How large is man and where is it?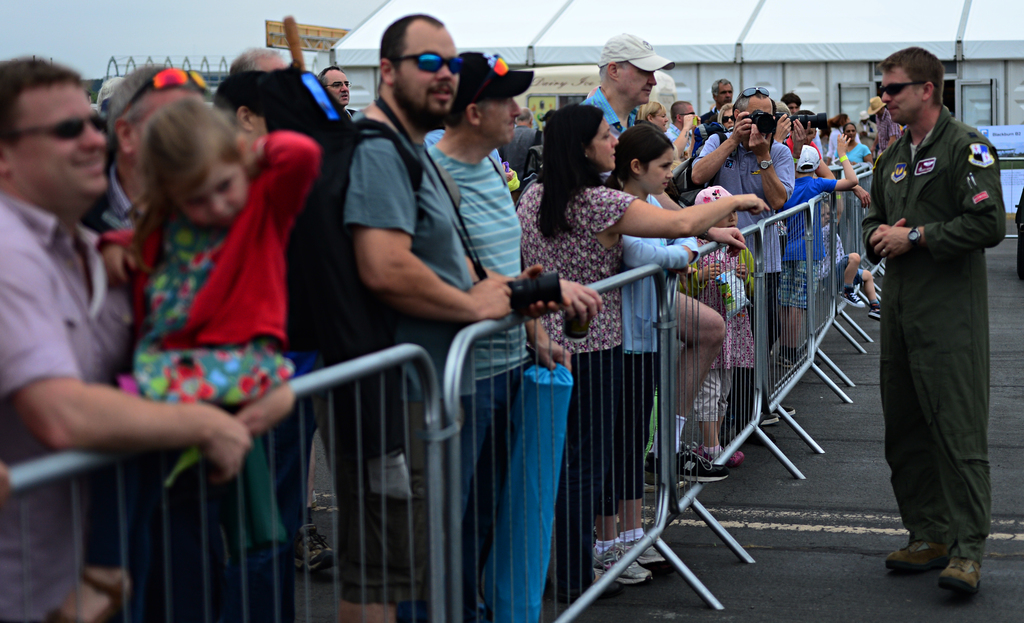
Bounding box: (701, 78, 733, 125).
